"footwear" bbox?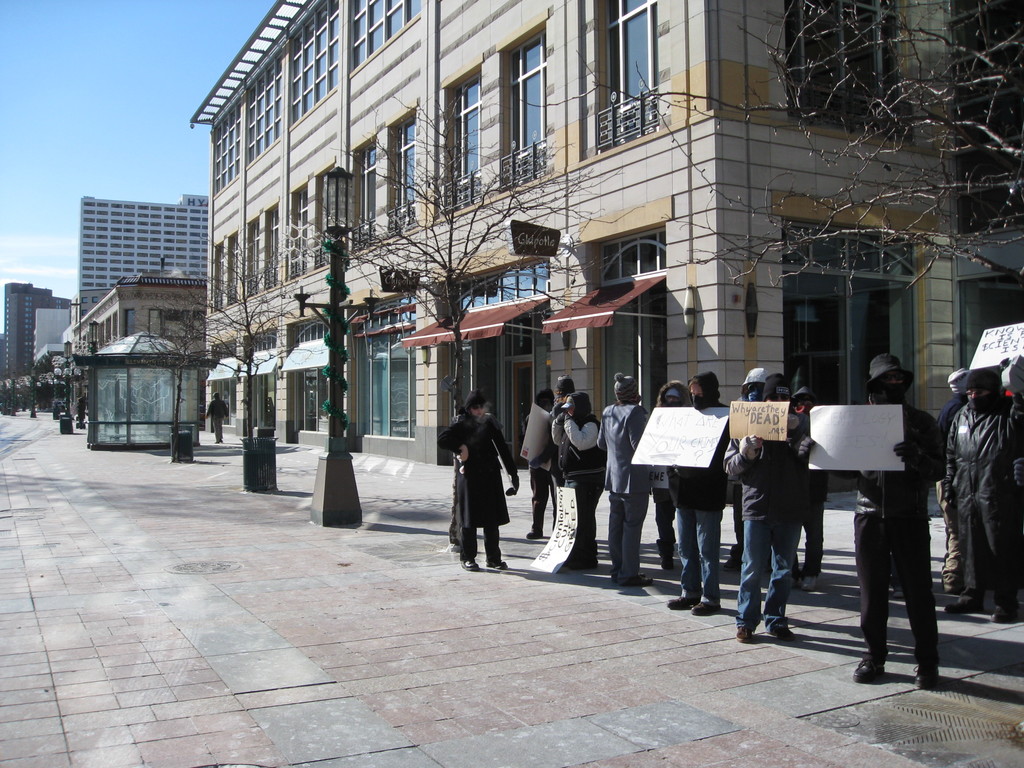
box=[724, 555, 741, 570]
